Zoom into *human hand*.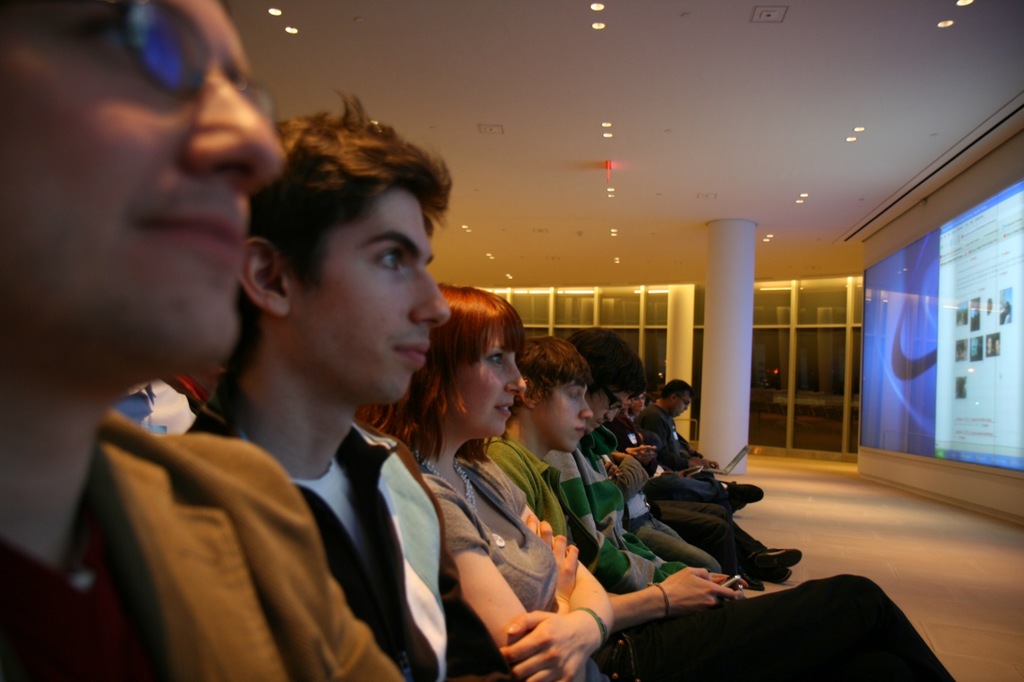
Zoom target: box(611, 452, 628, 461).
